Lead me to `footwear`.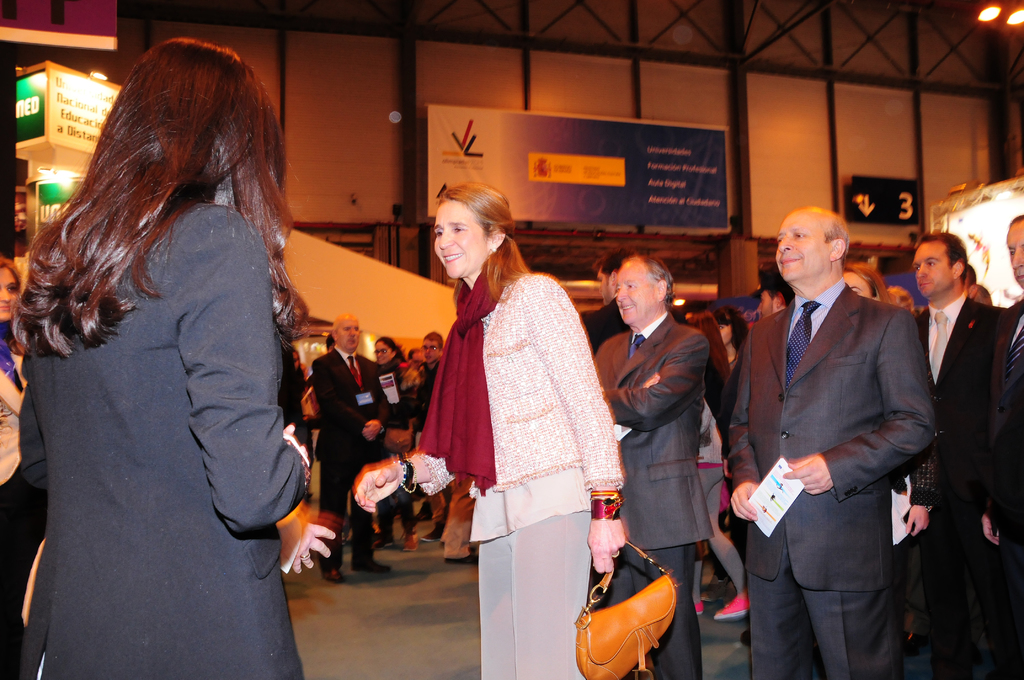
Lead to rect(694, 598, 706, 617).
